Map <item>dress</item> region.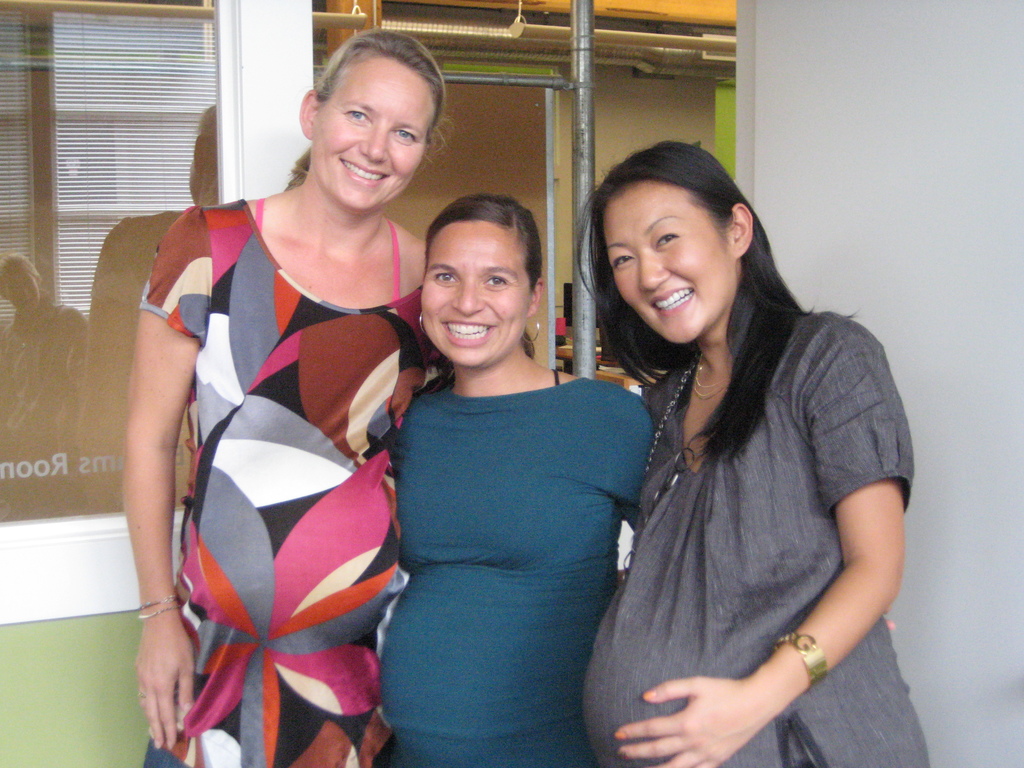
Mapped to 377, 375, 660, 767.
